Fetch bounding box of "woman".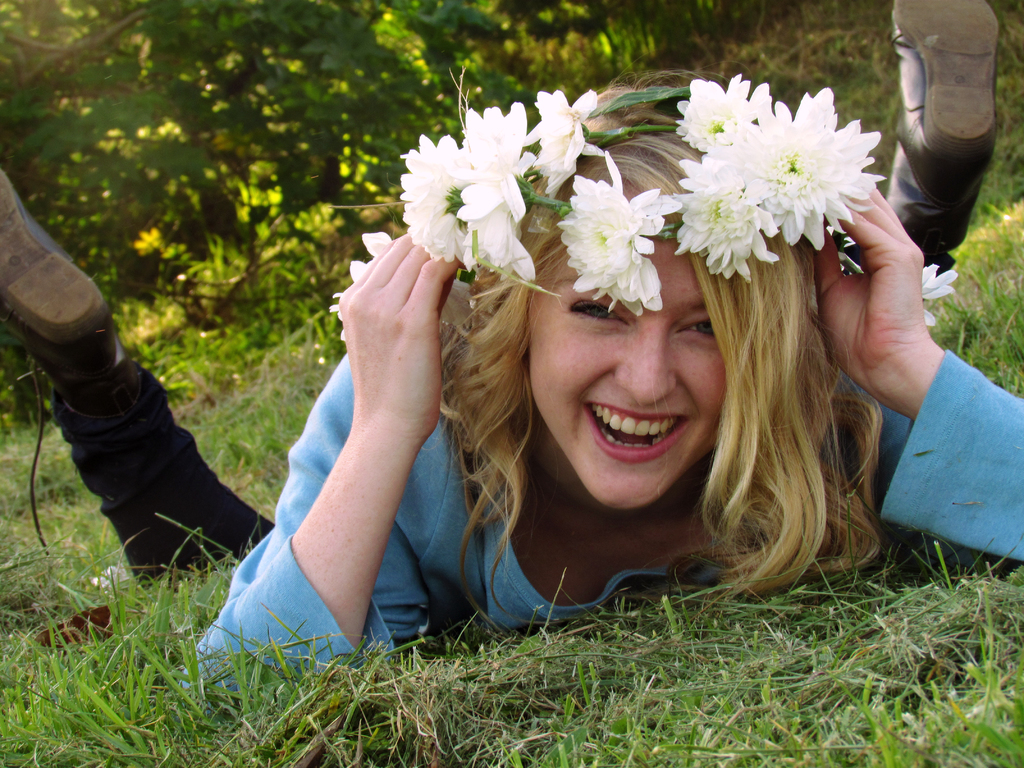
Bbox: [0,0,1023,722].
